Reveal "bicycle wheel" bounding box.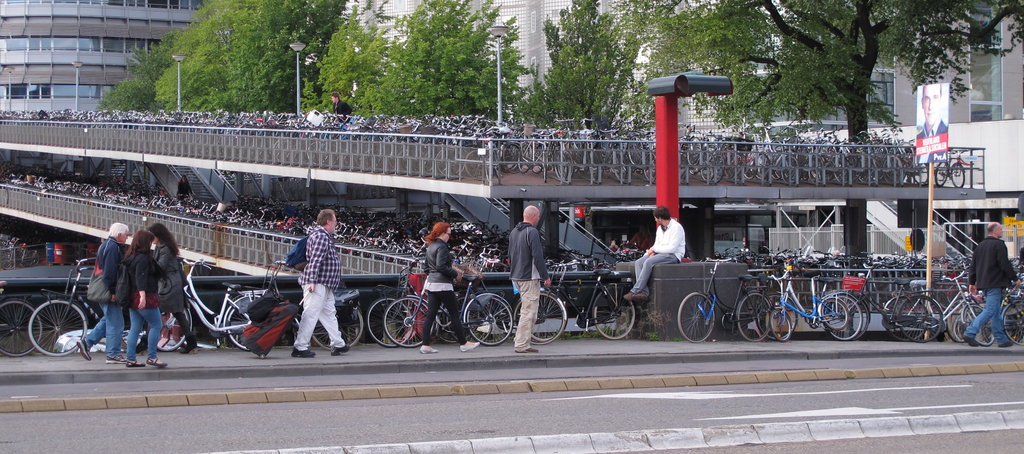
Revealed: detection(312, 303, 366, 357).
